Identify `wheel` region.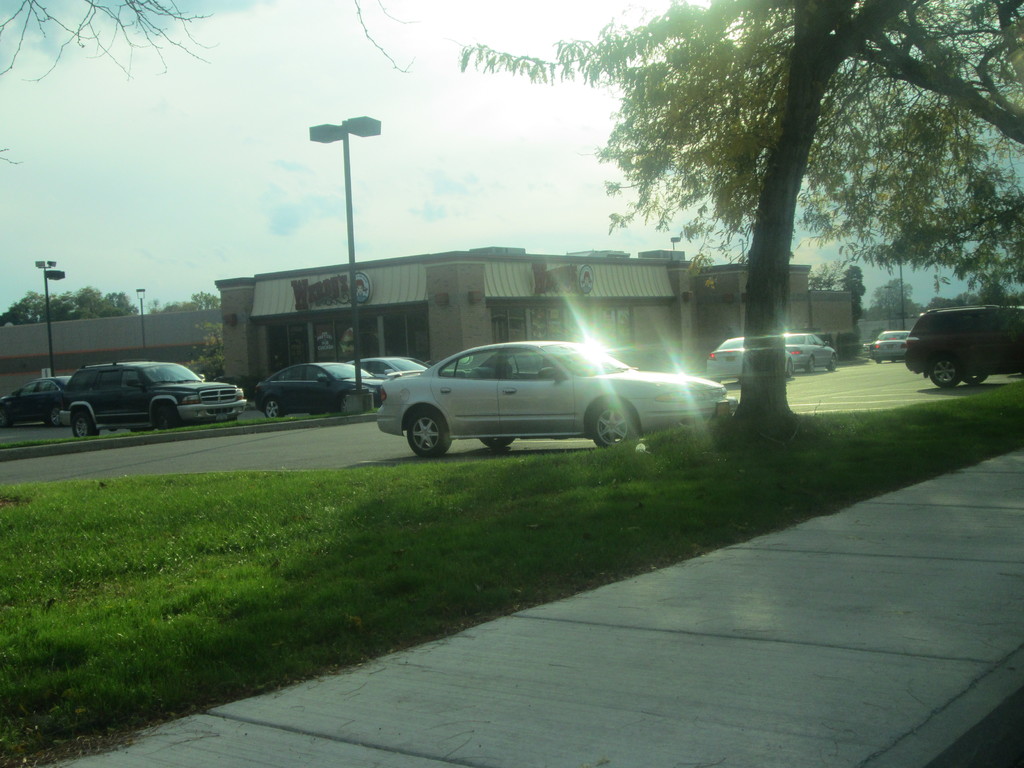
Region: 786:358:796:376.
